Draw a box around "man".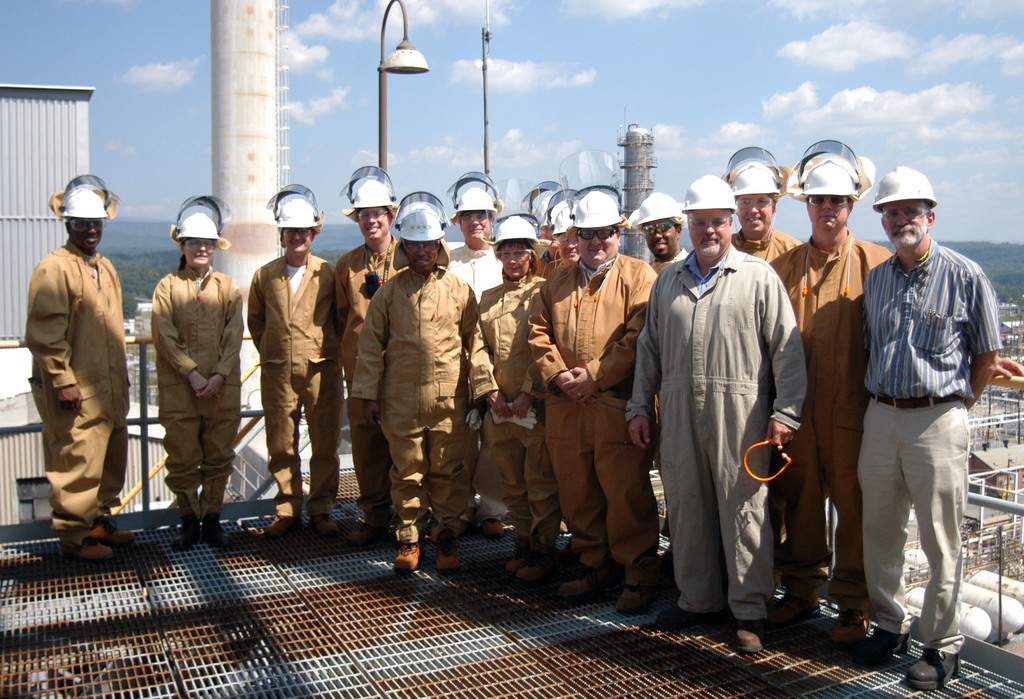
446, 165, 505, 532.
